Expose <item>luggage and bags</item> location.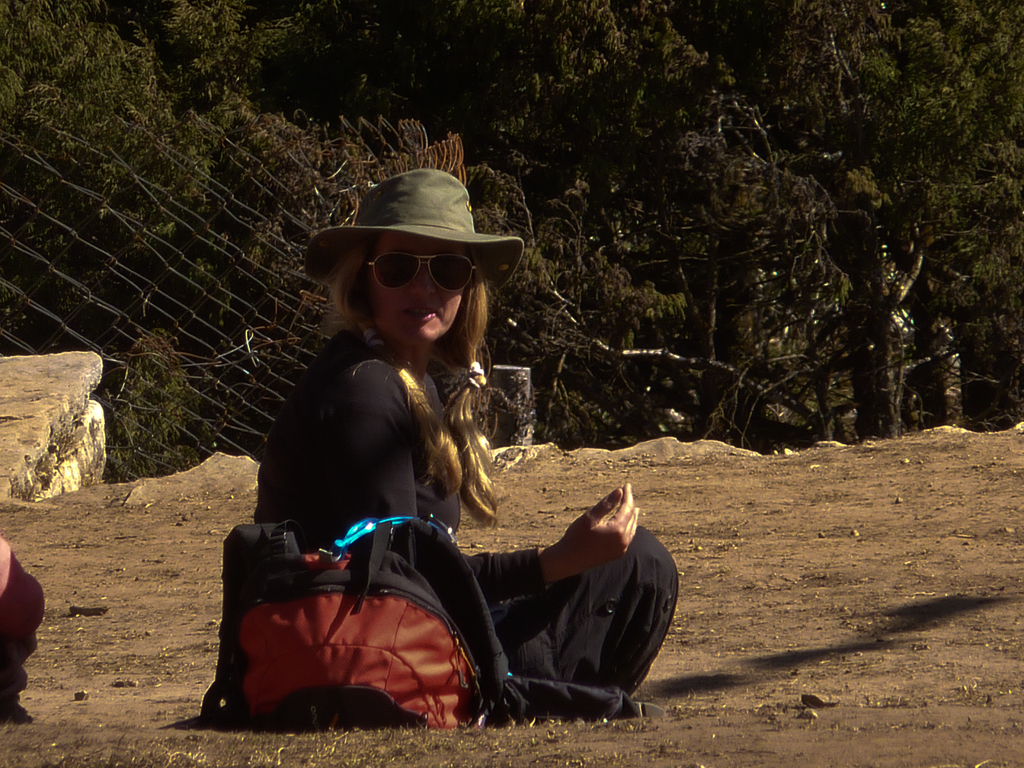
Exposed at (left=191, top=516, right=527, bottom=729).
